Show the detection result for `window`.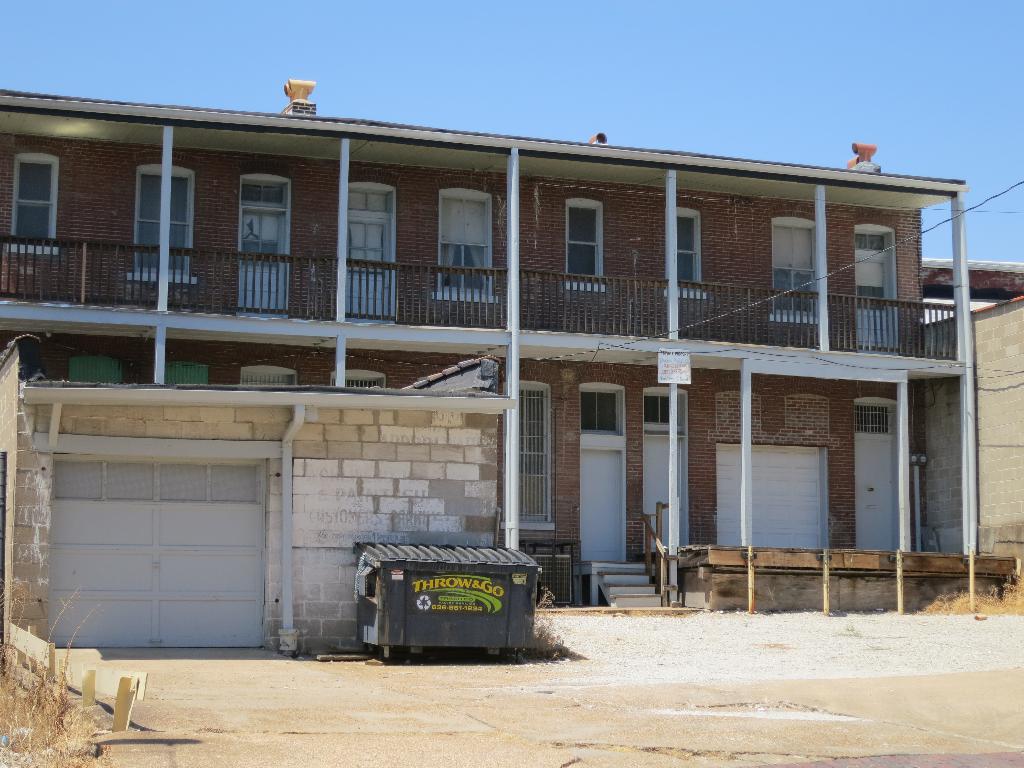
select_region(671, 209, 697, 294).
